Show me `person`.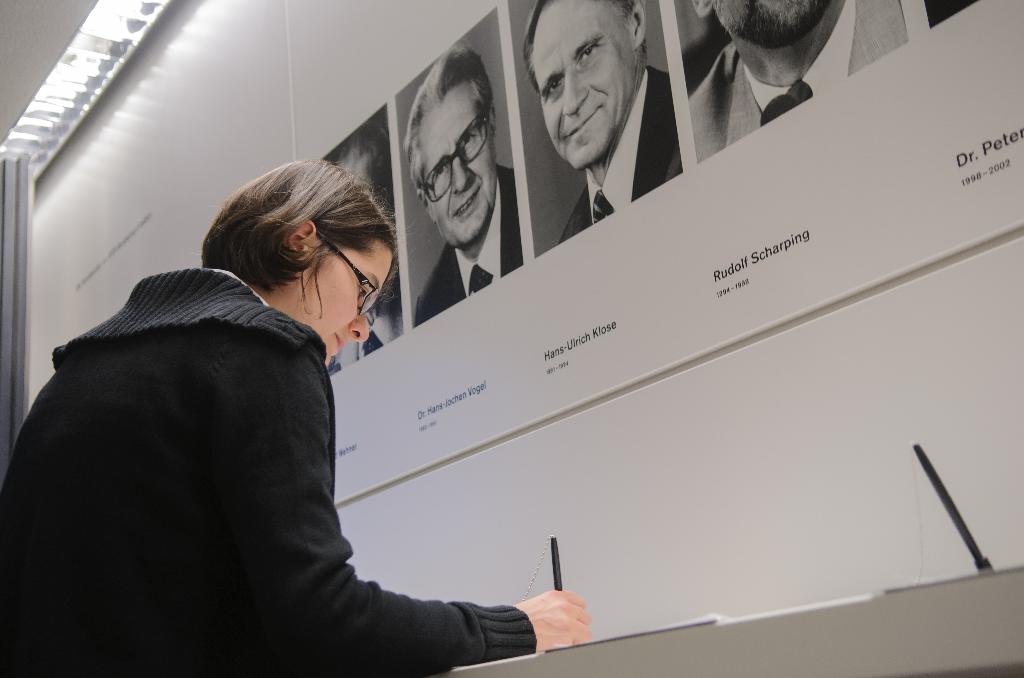
`person` is here: box(400, 42, 529, 322).
